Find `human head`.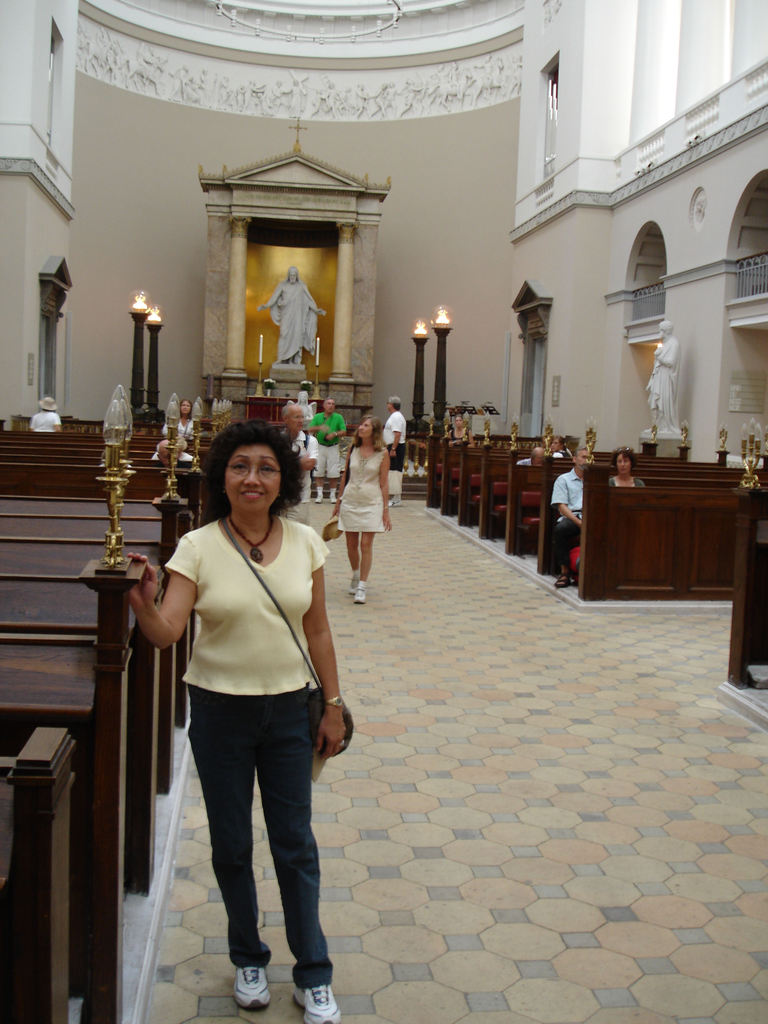
449 414 462 428.
